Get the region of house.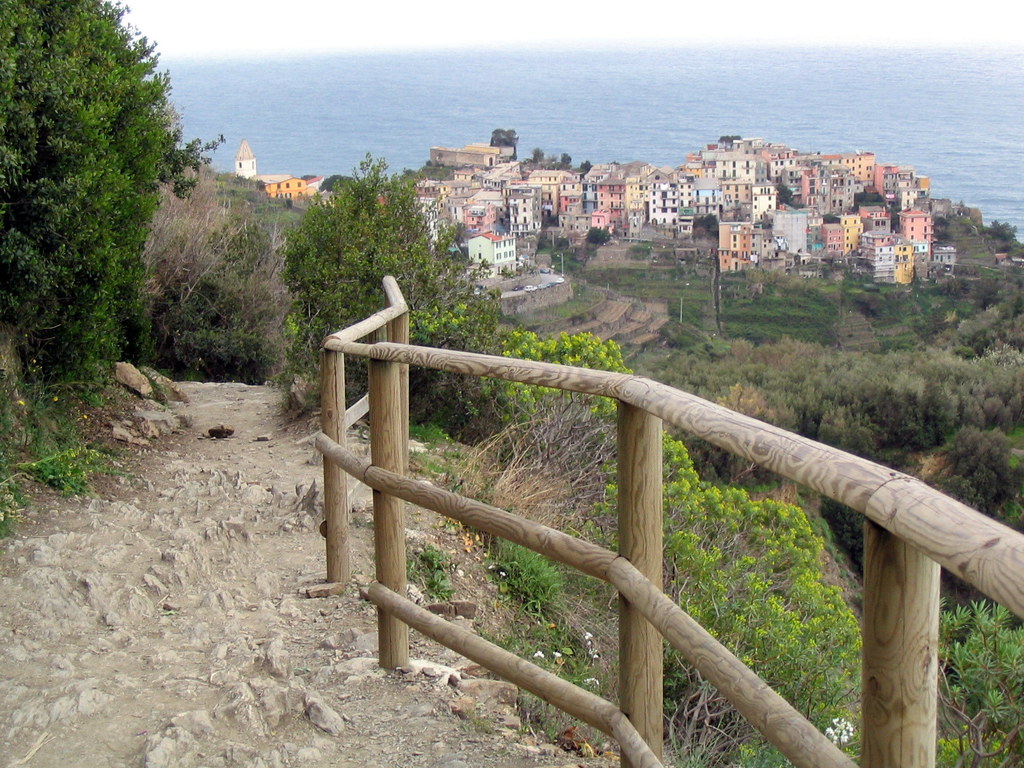
(461, 141, 503, 166).
